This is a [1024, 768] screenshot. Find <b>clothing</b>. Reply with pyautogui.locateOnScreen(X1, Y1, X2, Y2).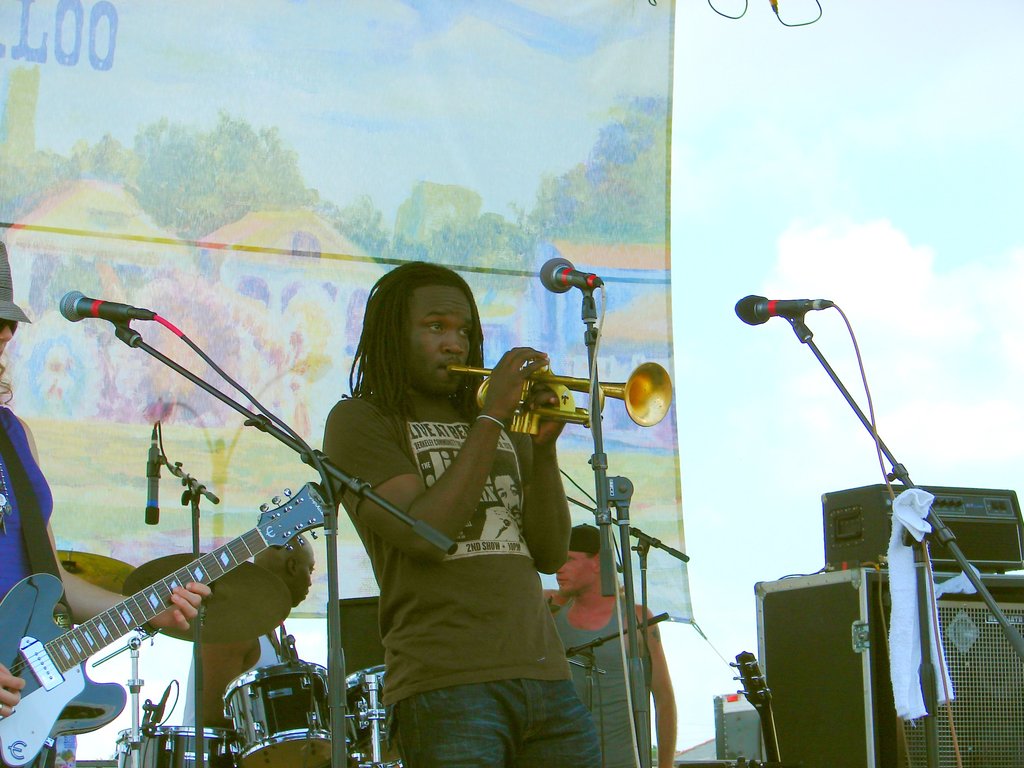
pyautogui.locateOnScreen(239, 636, 290, 676).
